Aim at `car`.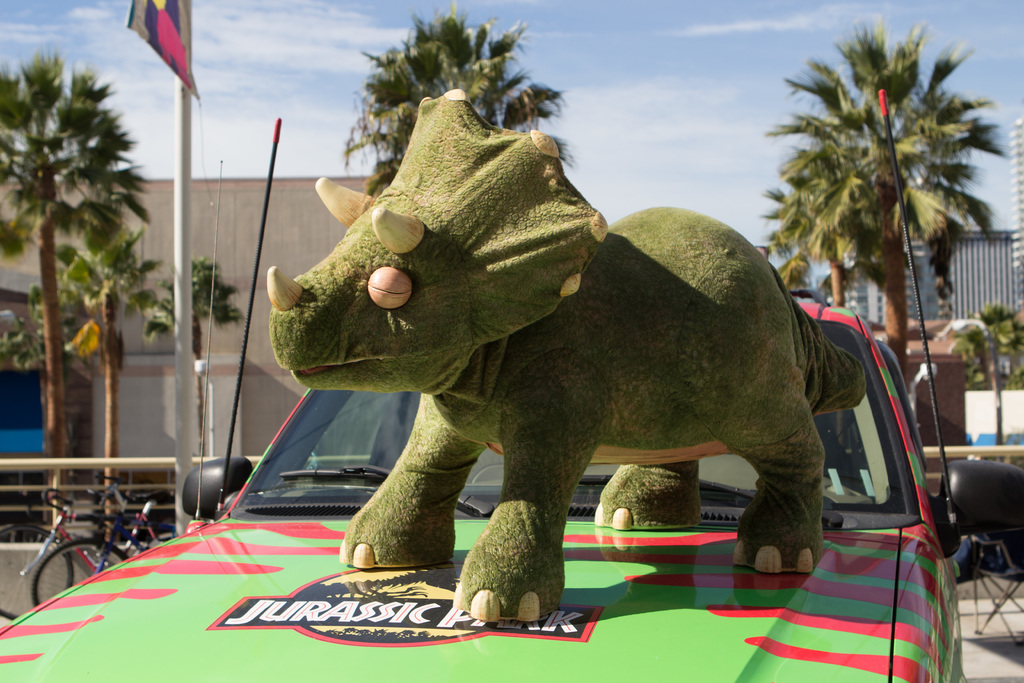
Aimed at detection(0, 89, 1023, 682).
